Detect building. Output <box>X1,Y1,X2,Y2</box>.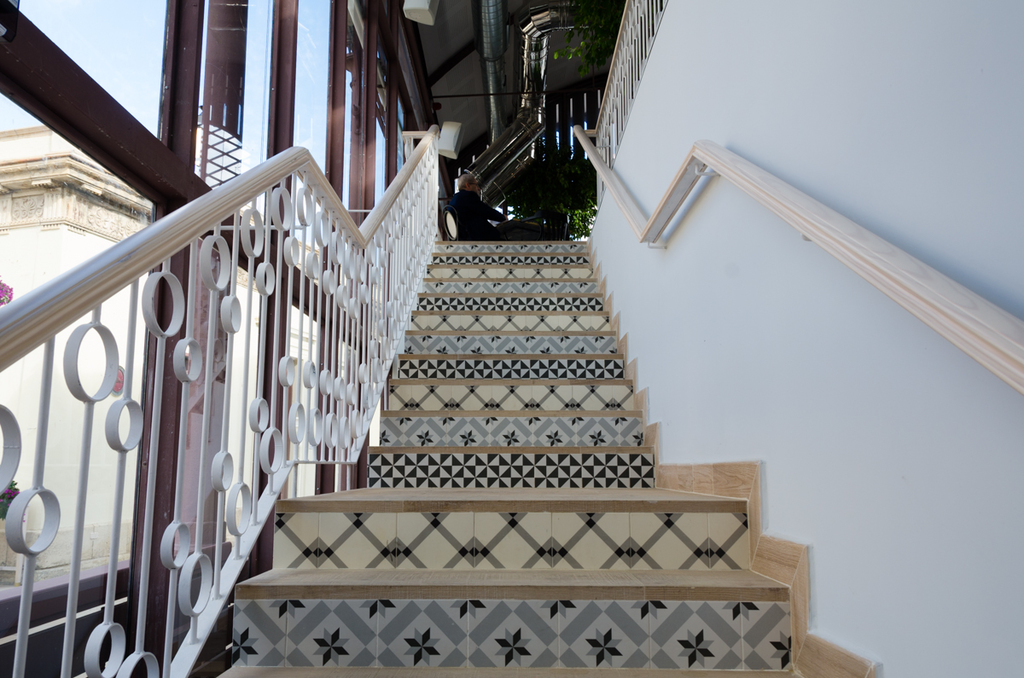
<box>0,128,378,583</box>.
